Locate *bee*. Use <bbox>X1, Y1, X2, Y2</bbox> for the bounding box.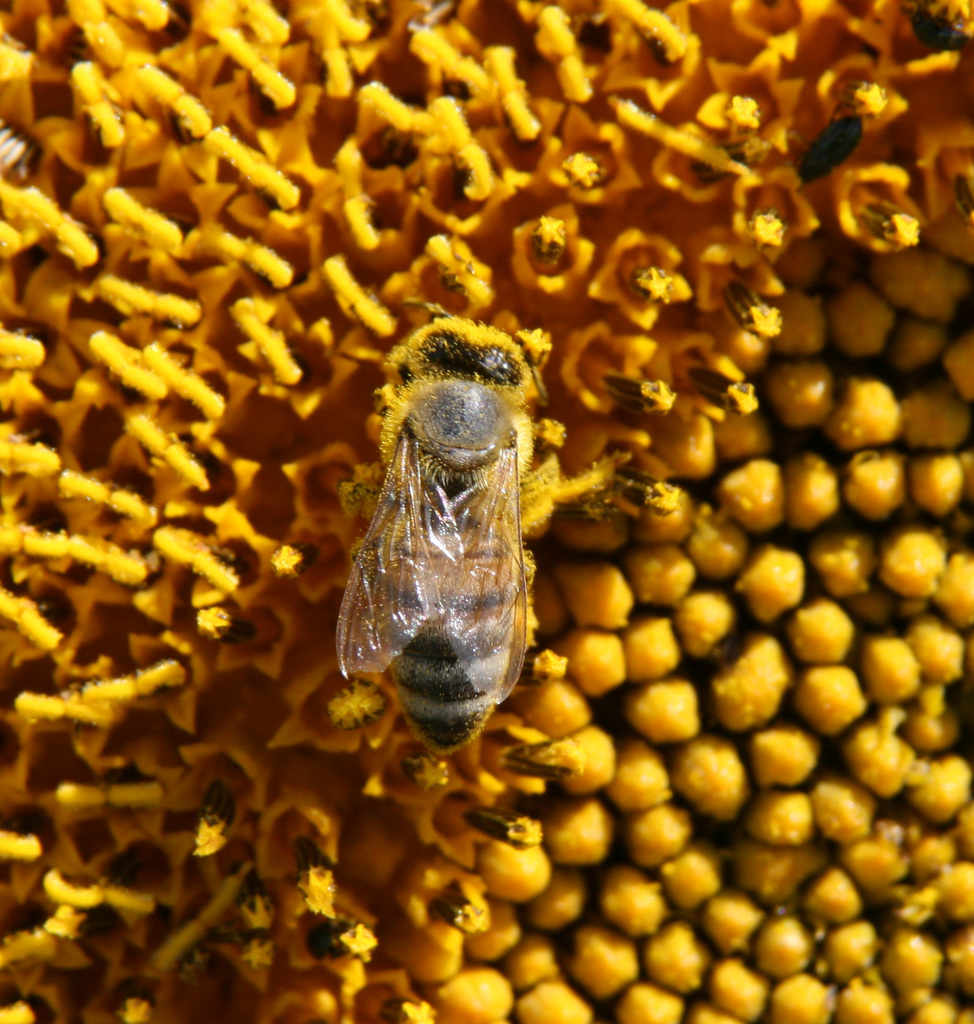
<bbox>329, 313, 569, 810</bbox>.
